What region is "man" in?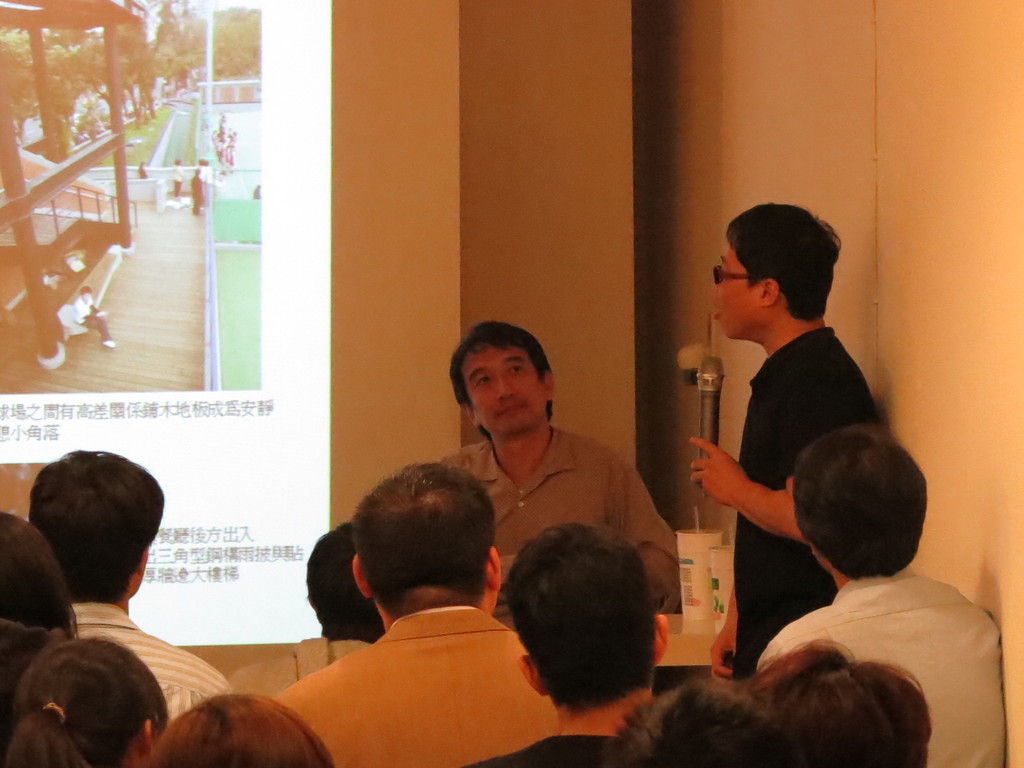
(left=25, top=442, right=232, bottom=723).
